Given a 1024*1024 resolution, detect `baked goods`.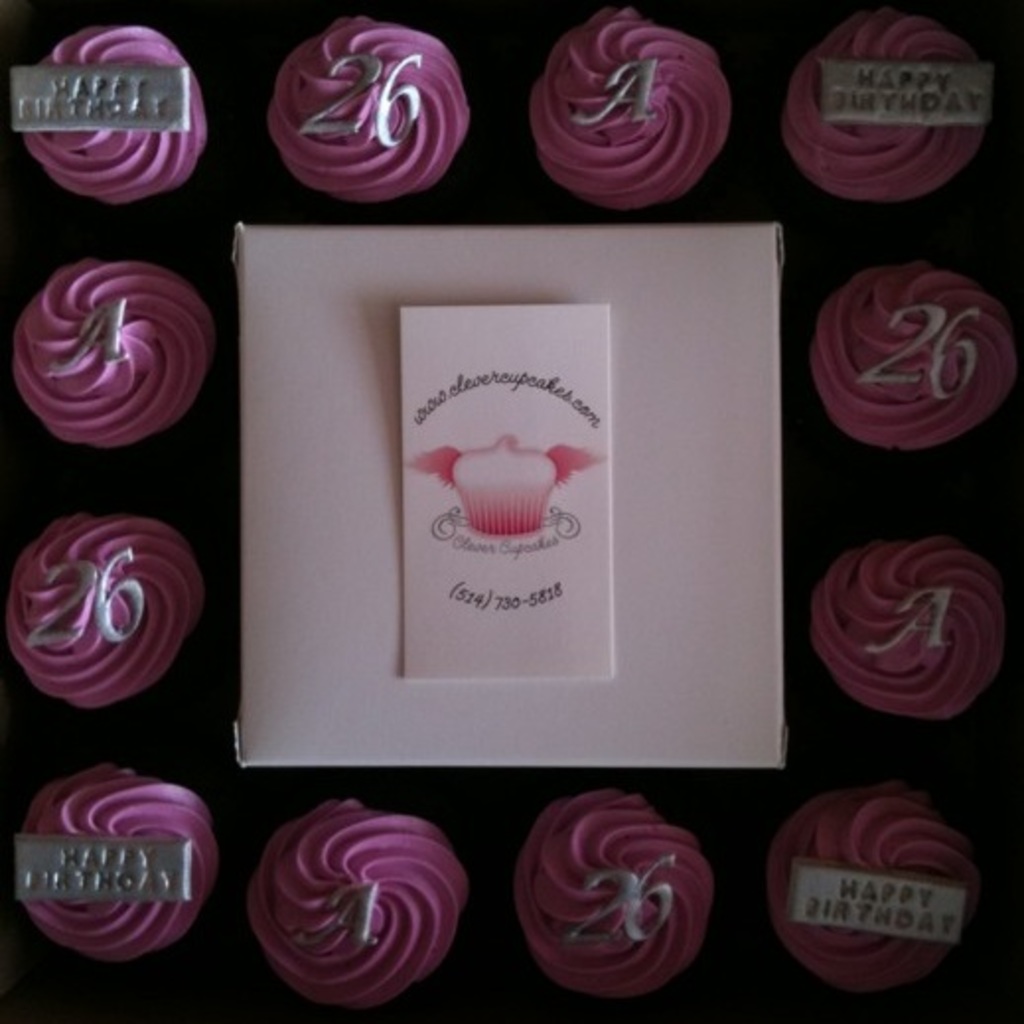
select_region(779, 8, 983, 215).
